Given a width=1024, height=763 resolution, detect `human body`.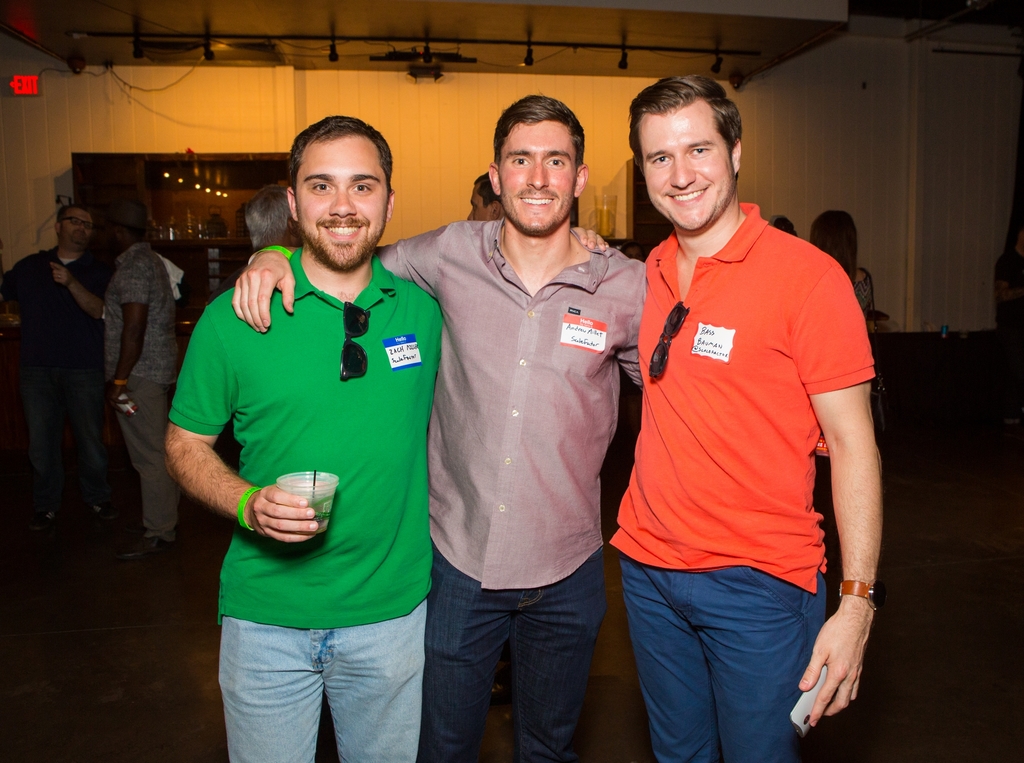
Rect(590, 81, 890, 762).
